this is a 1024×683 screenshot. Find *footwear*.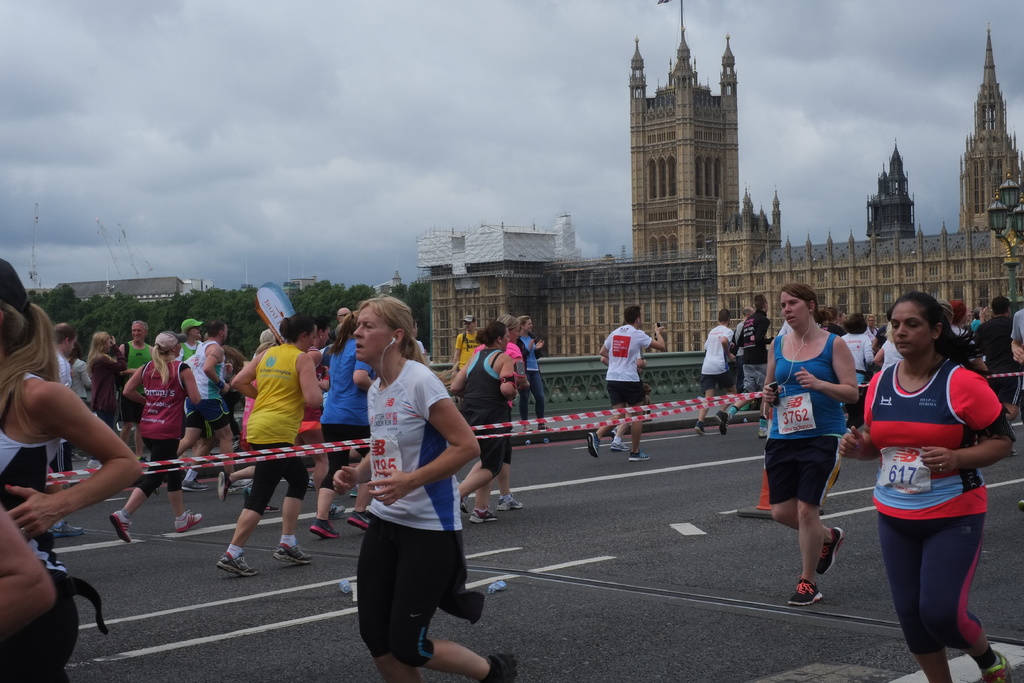
Bounding box: bbox=[468, 507, 495, 524].
